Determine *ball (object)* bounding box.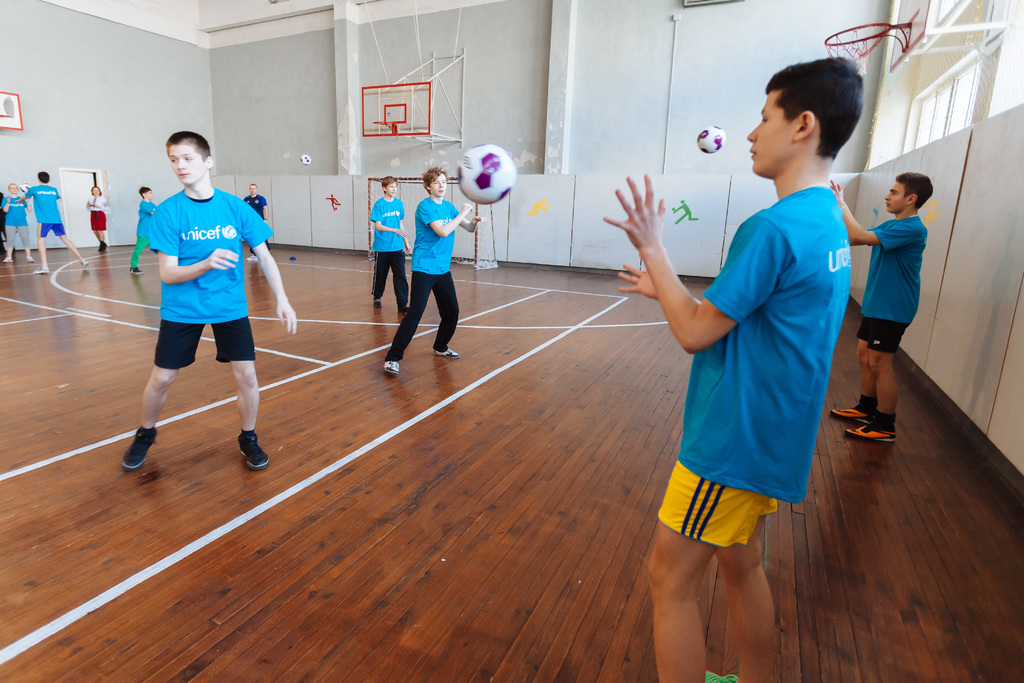
Determined: left=457, top=145, right=512, bottom=206.
